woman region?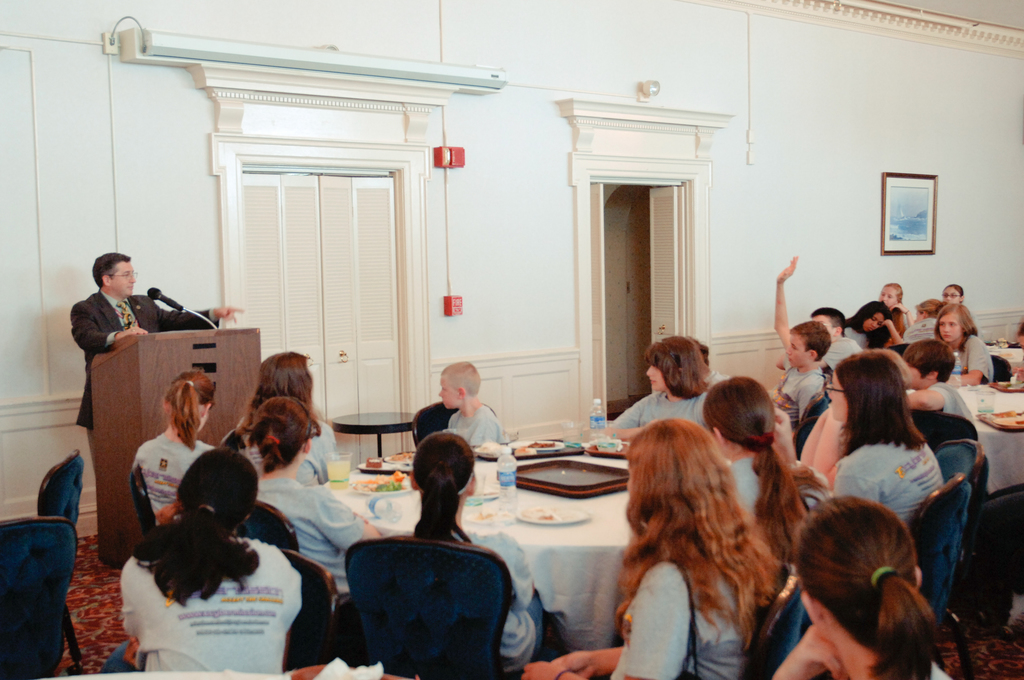
766,492,967,679
